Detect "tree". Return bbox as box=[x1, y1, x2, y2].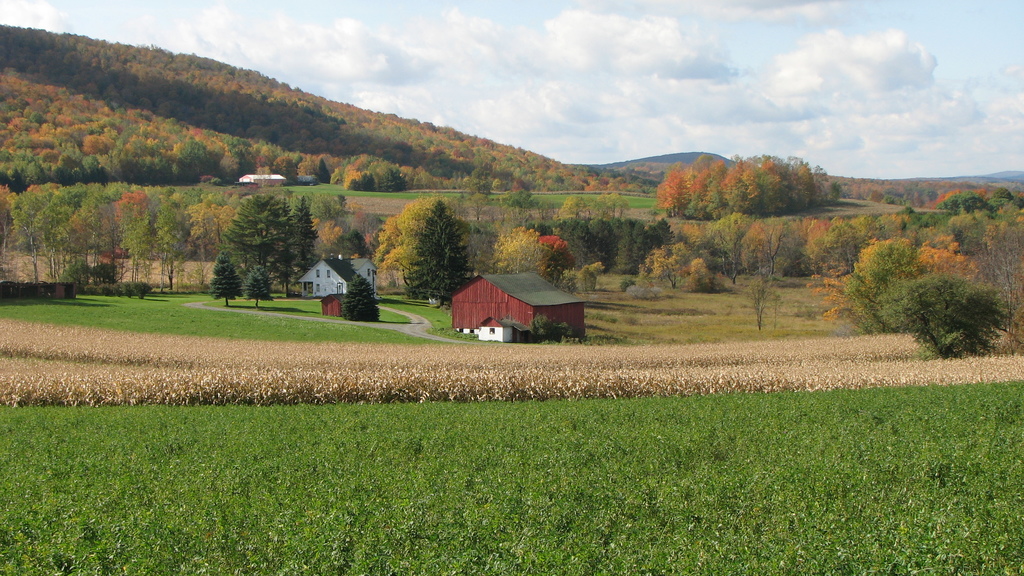
box=[53, 112, 90, 161].
